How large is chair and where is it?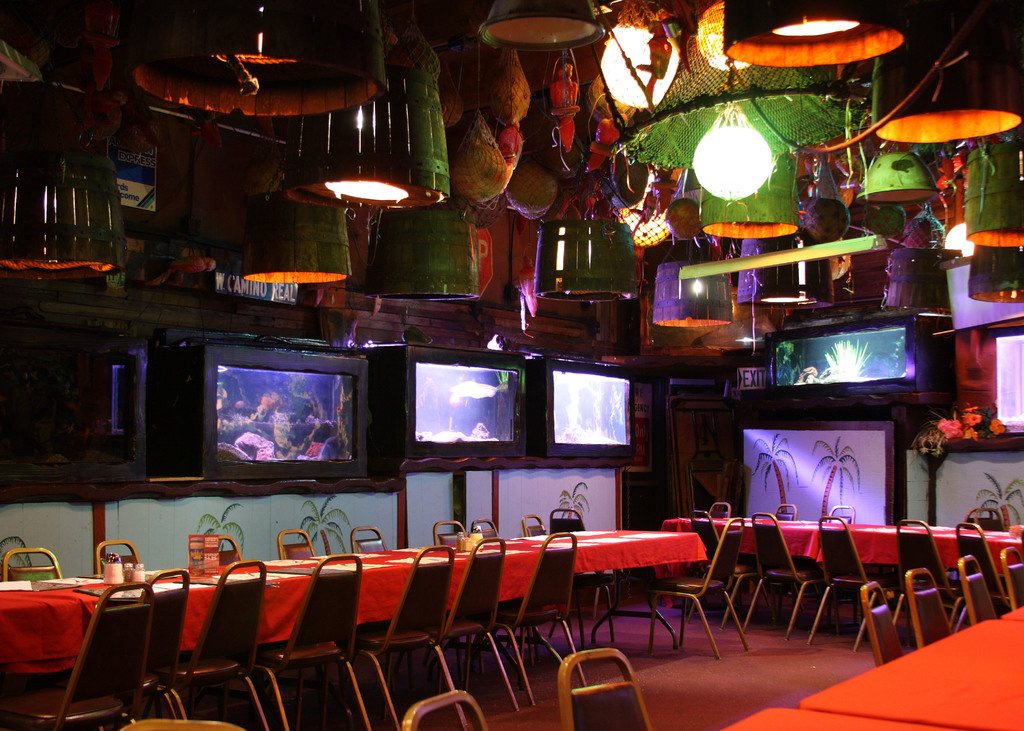
Bounding box: 88,566,186,730.
